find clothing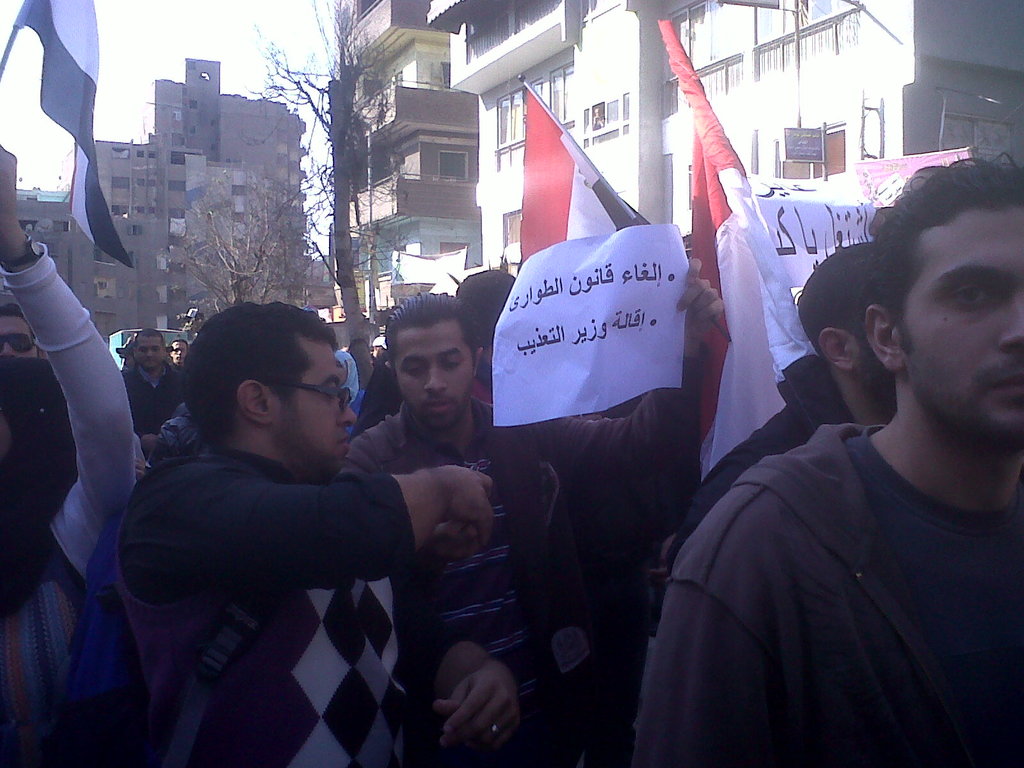
(x1=676, y1=352, x2=842, y2=555)
